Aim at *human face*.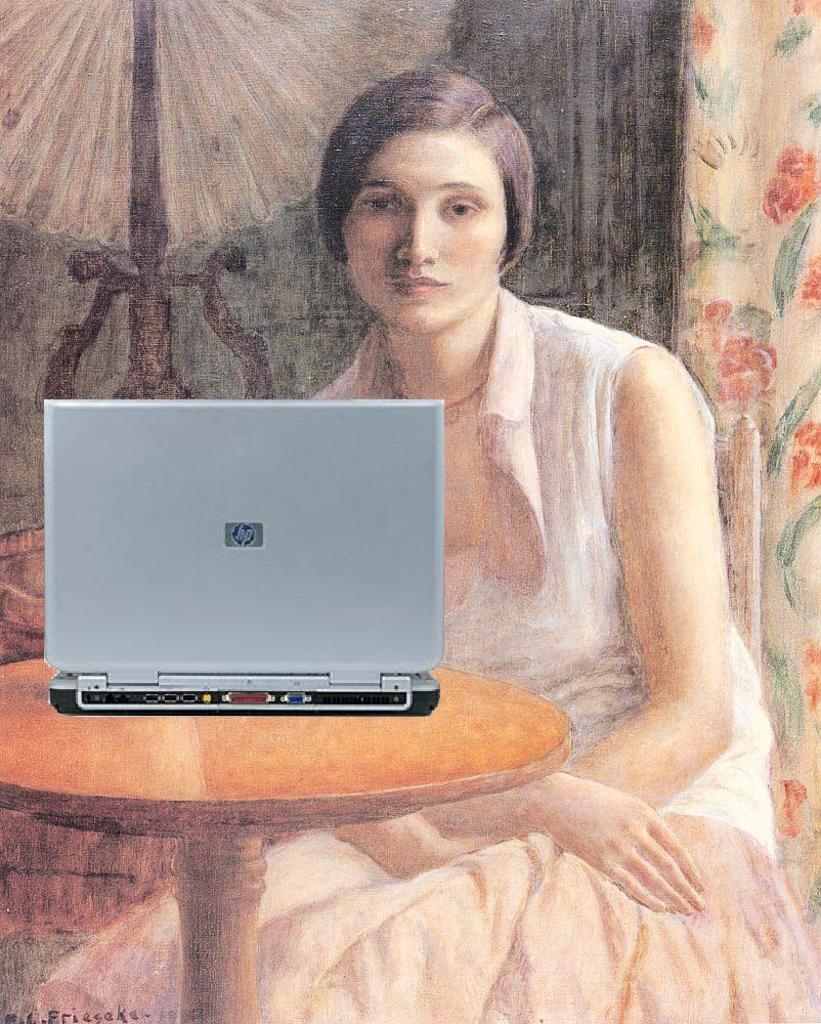
Aimed at <bbox>340, 127, 500, 336</bbox>.
